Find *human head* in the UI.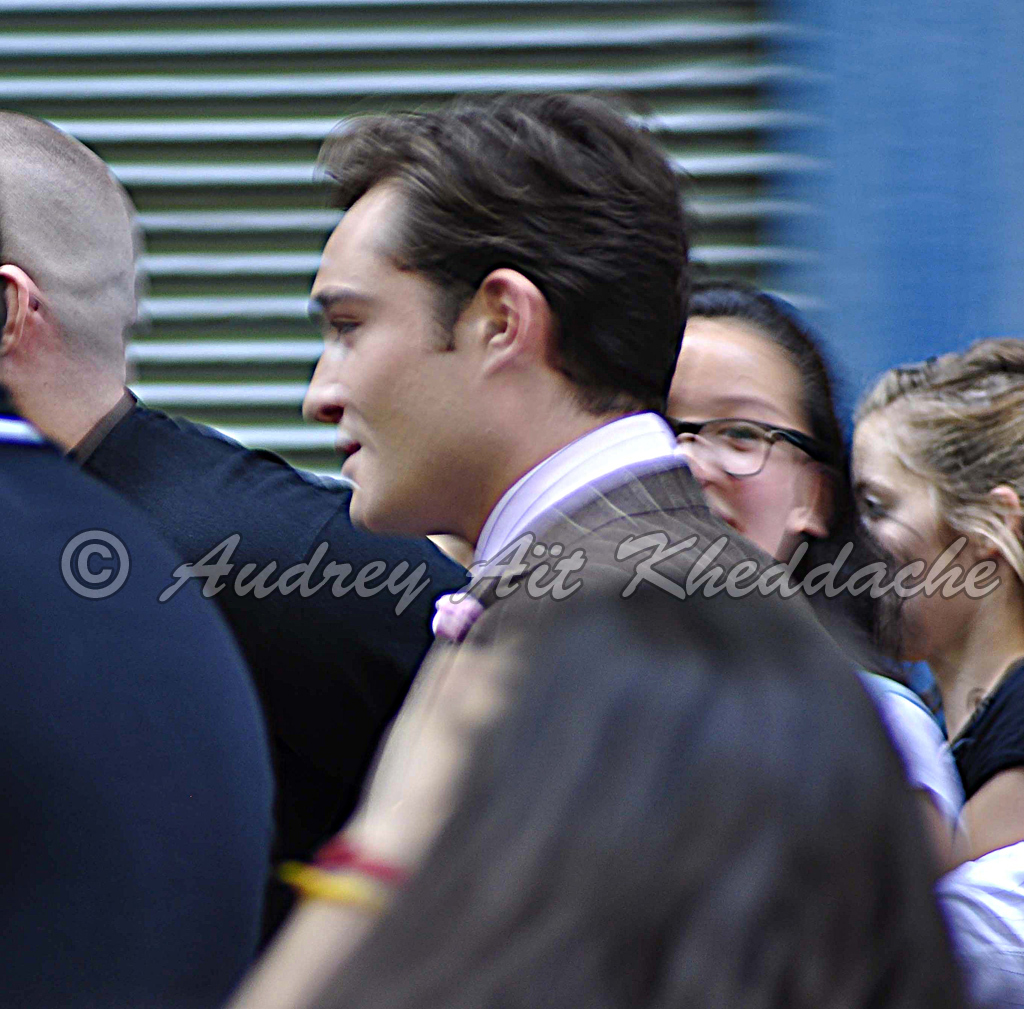
UI element at 848 333 1023 660.
